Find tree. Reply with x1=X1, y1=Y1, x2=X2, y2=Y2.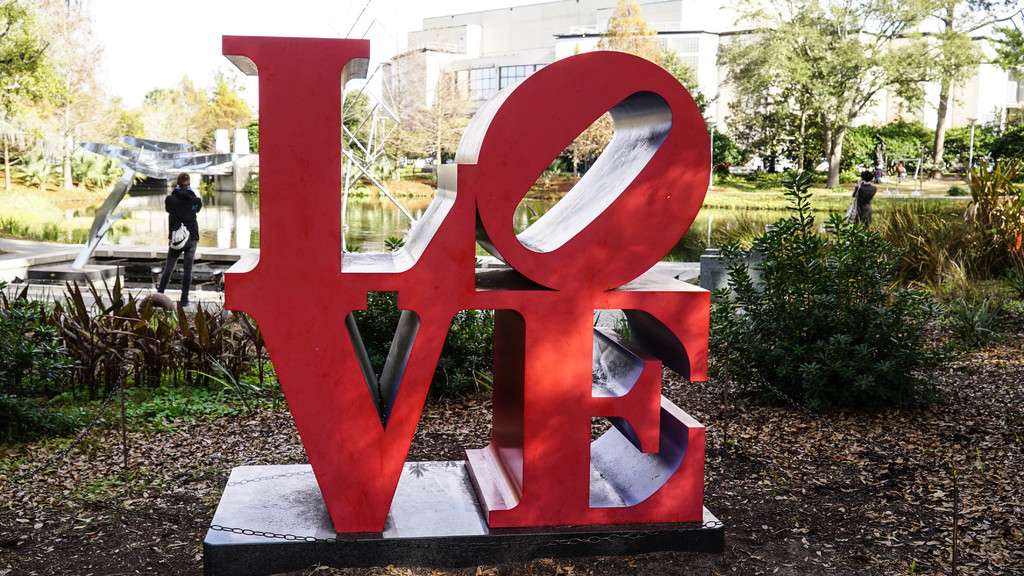
x1=331, y1=76, x2=374, y2=163.
